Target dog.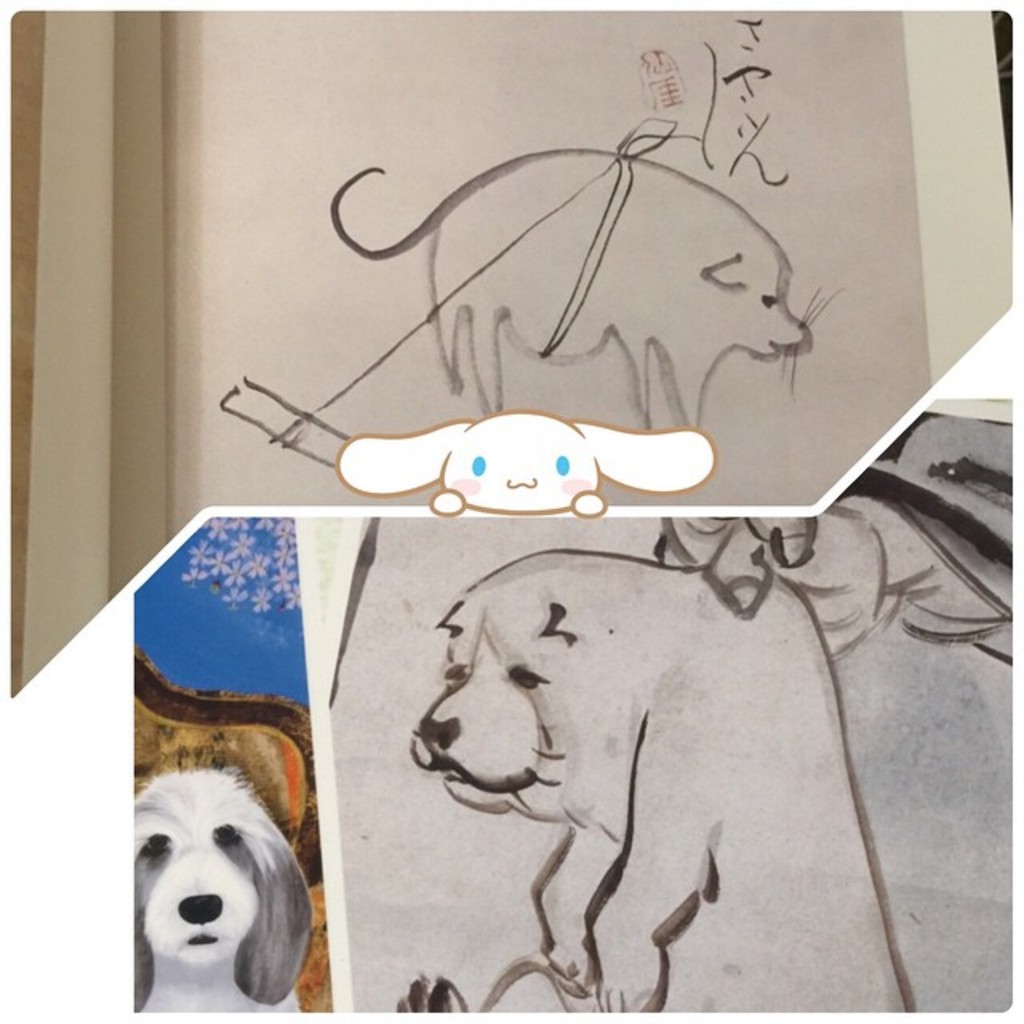
Target region: bbox=[128, 765, 317, 1016].
